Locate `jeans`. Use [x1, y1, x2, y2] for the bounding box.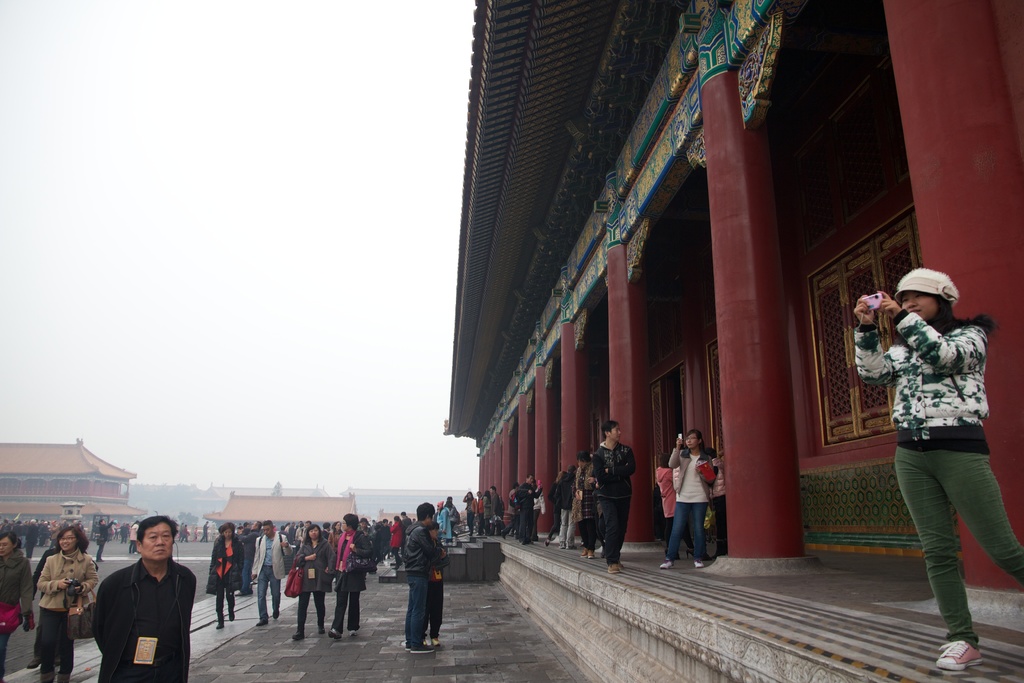
[901, 436, 1007, 657].
